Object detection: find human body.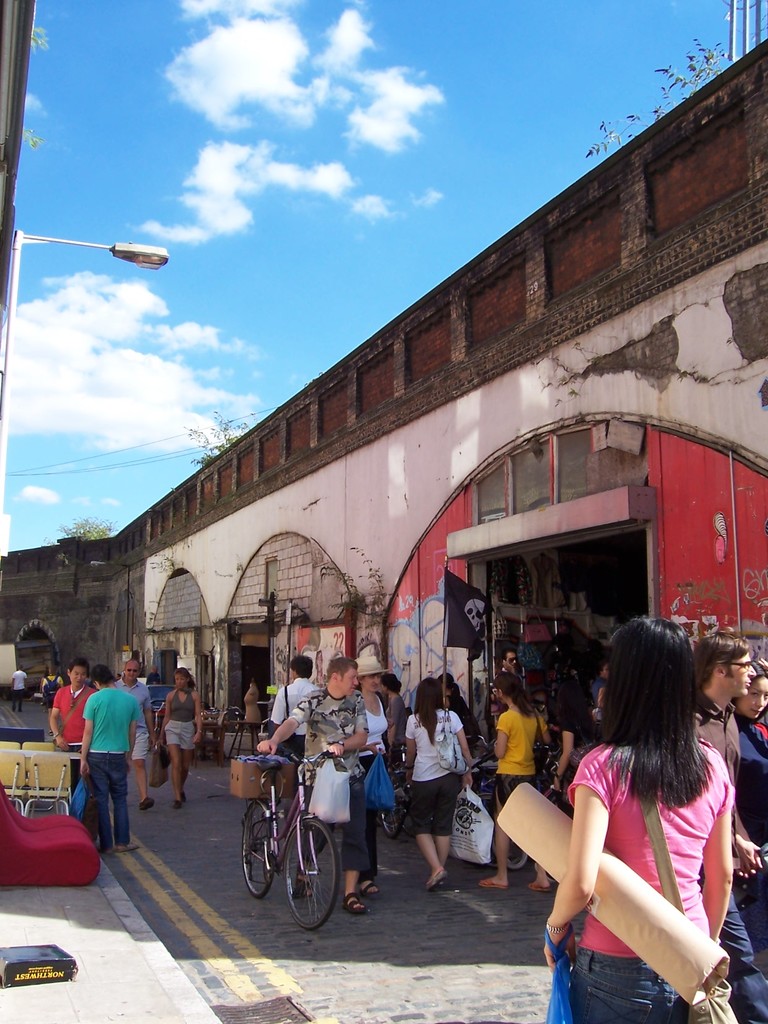
crop(474, 662, 535, 895).
